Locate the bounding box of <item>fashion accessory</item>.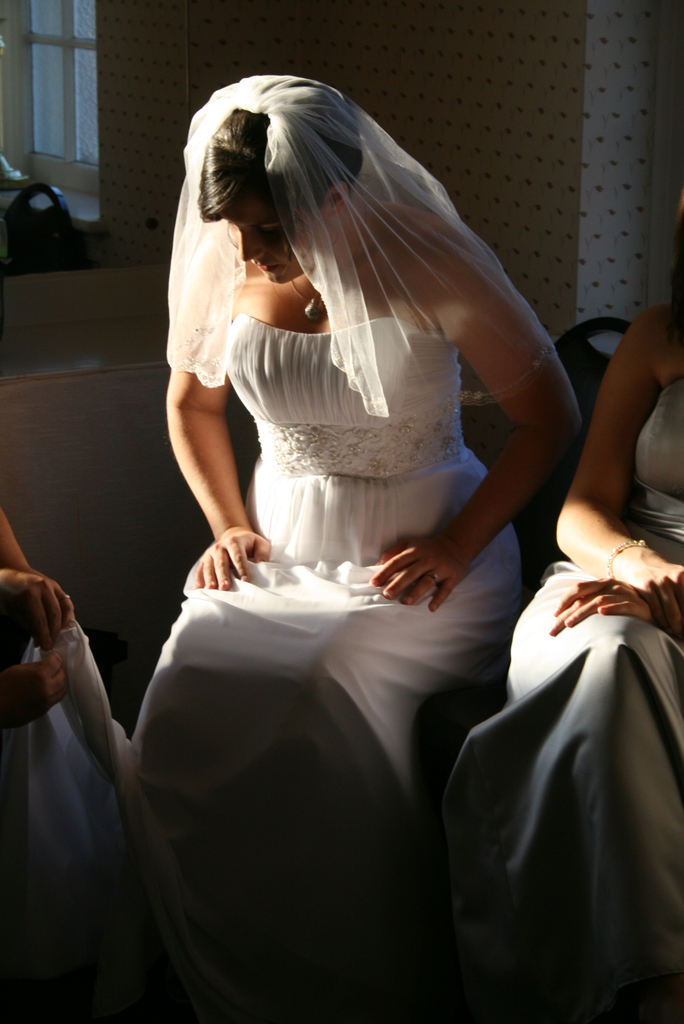
Bounding box: bbox=[63, 593, 74, 602].
